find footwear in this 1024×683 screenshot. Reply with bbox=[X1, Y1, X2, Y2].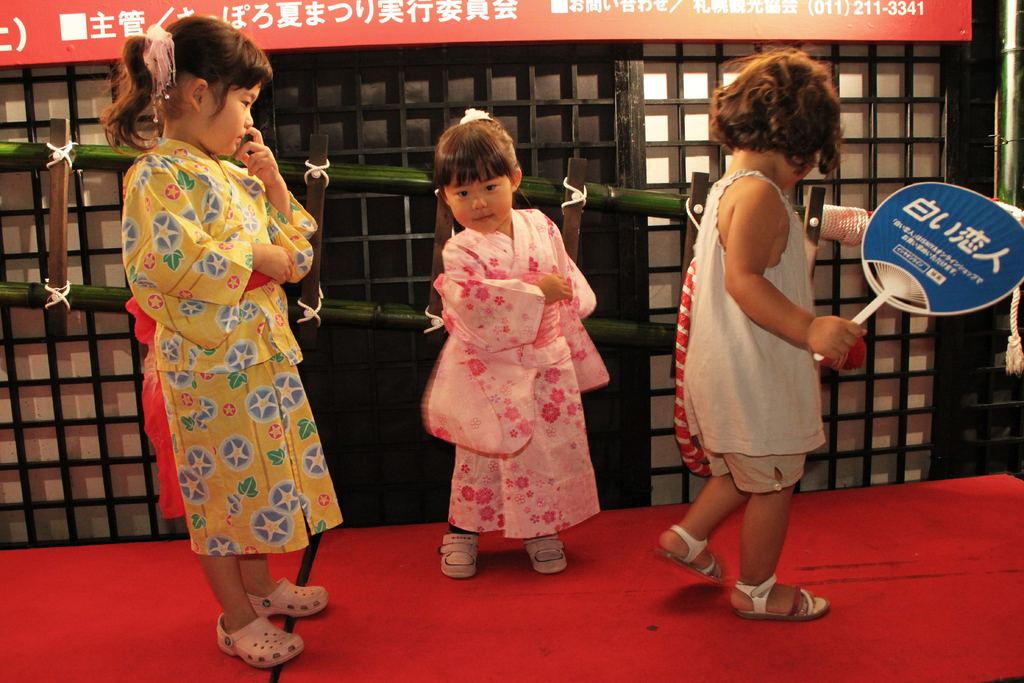
bbox=[202, 595, 309, 668].
